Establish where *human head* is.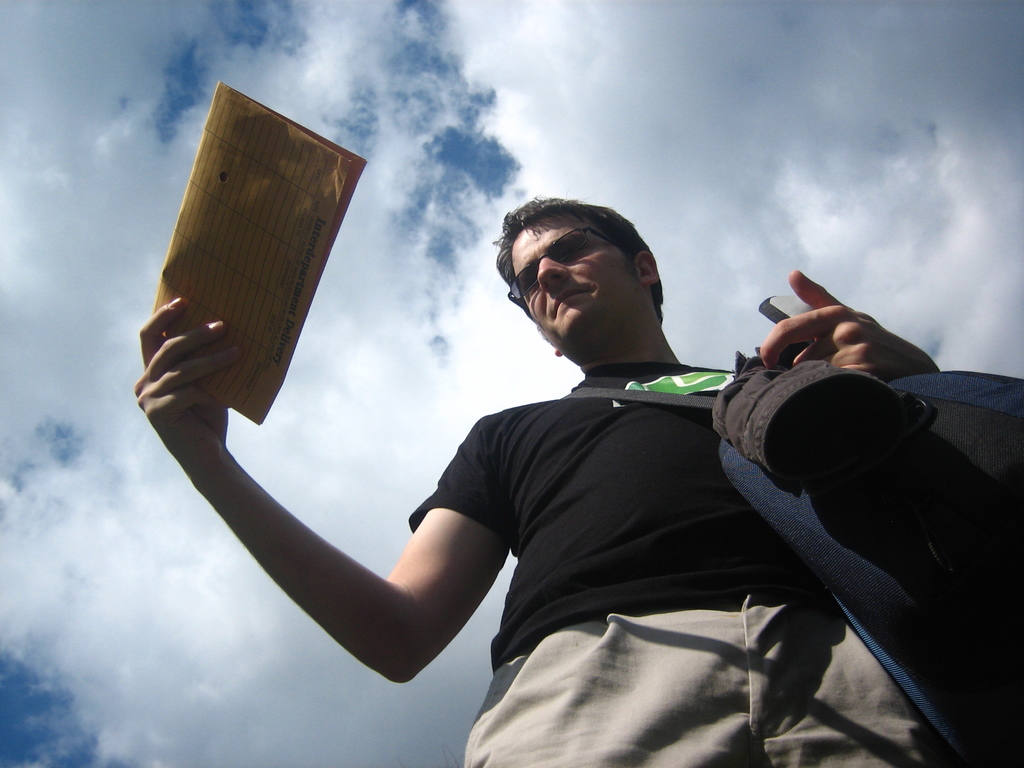
Established at Rect(493, 193, 666, 378).
